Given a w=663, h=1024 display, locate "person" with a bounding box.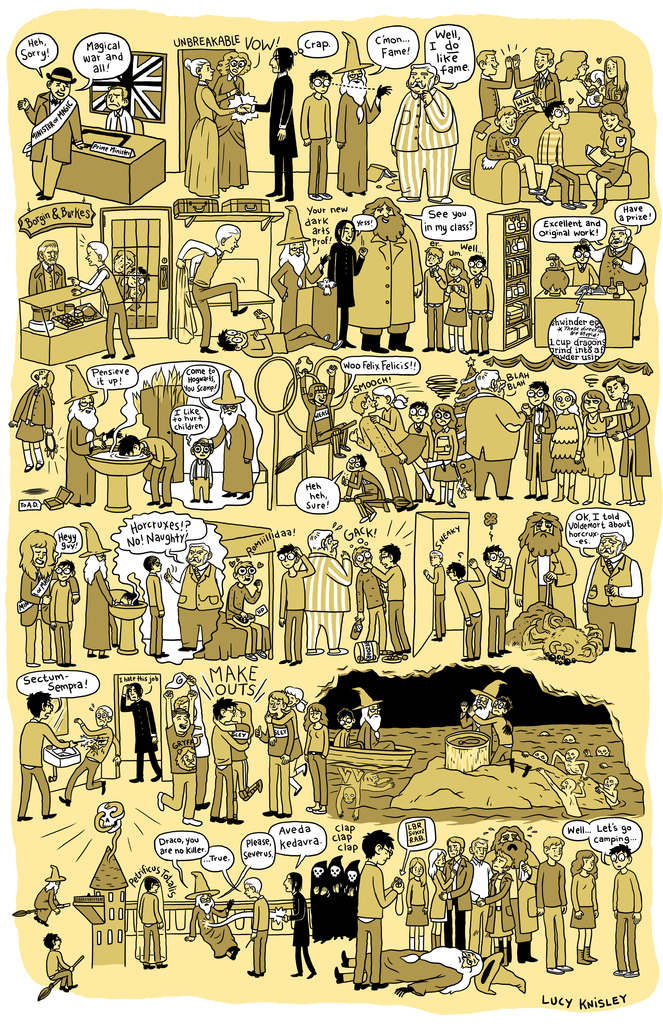
Located: 237,872,268,979.
